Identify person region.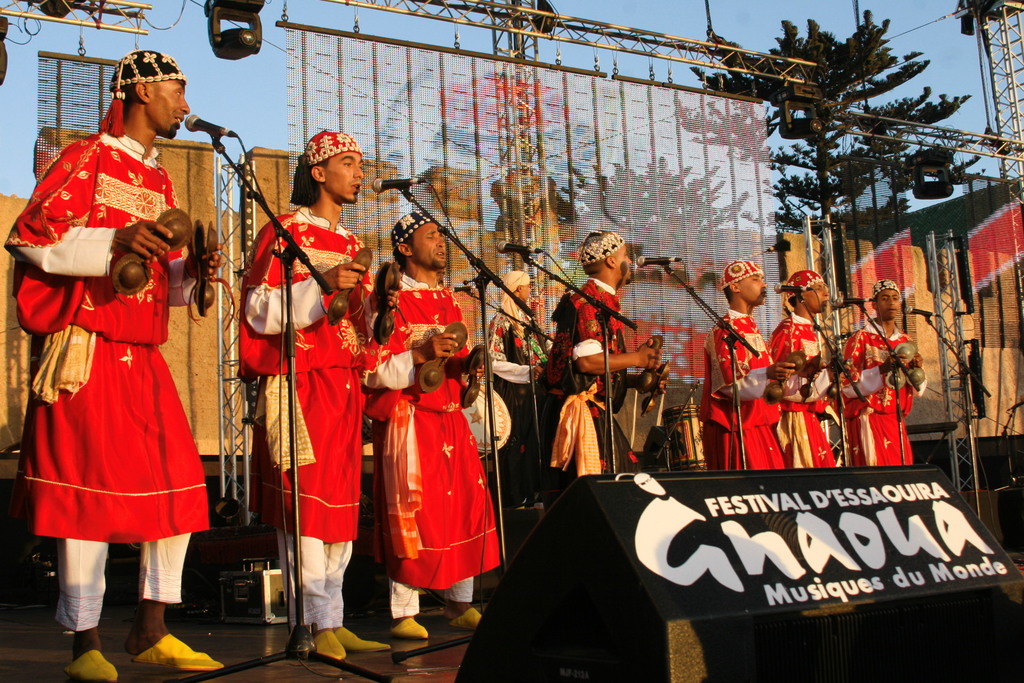
Region: x1=550, y1=227, x2=667, y2=479.
